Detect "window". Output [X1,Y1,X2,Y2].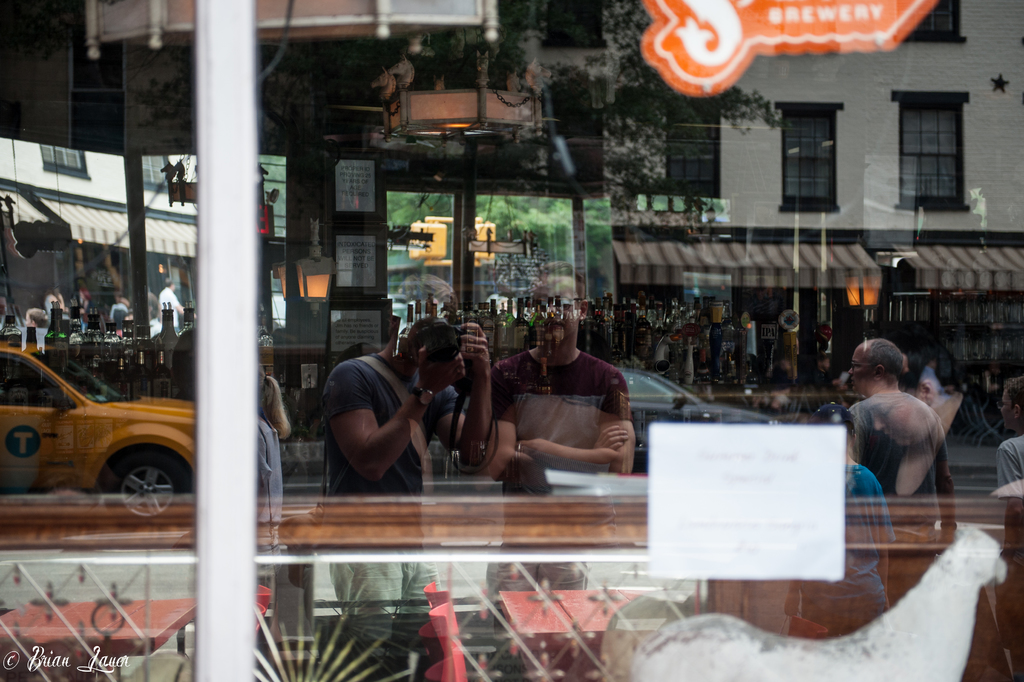
[0,0,1023,681].
